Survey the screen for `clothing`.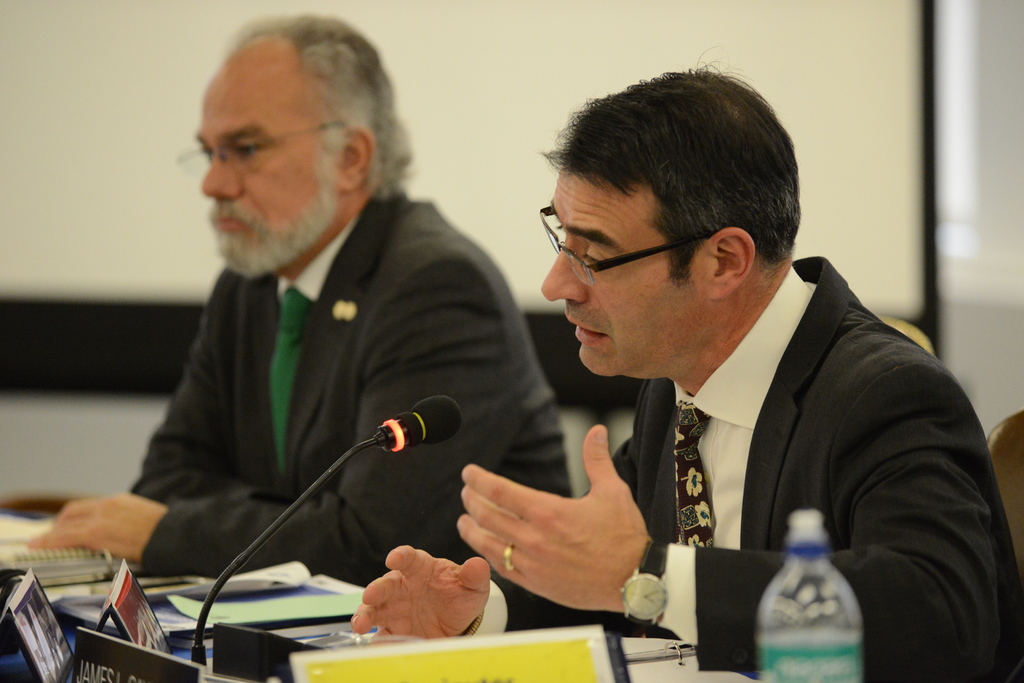
Survey found: select_region(81, 188, 598, 648).
